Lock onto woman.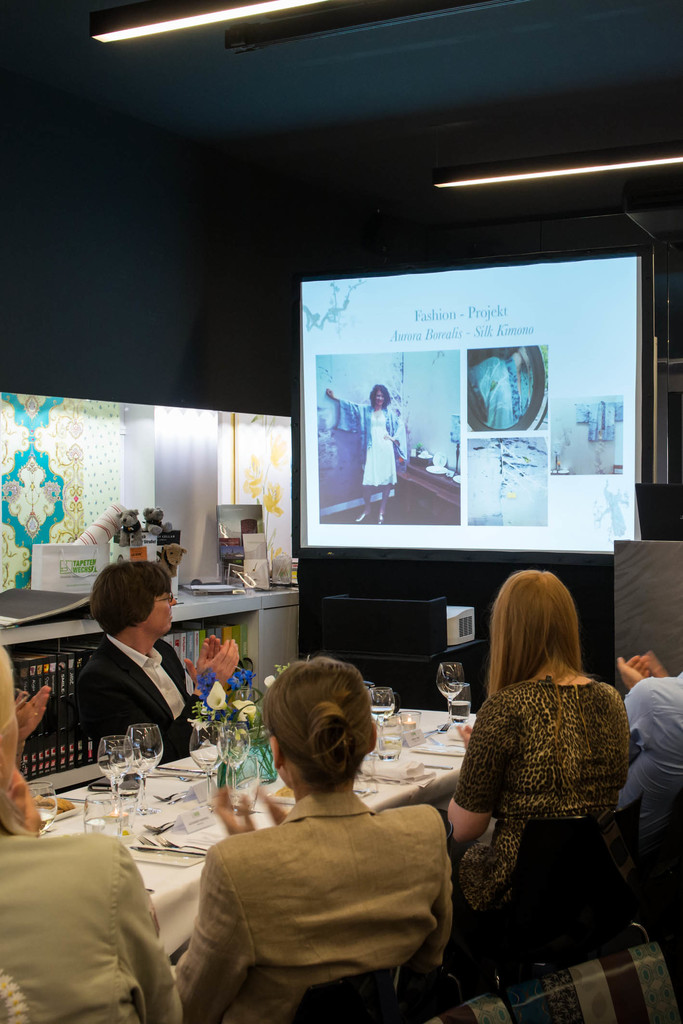
Locked: <region>447, 572, 636, 968</region>.
